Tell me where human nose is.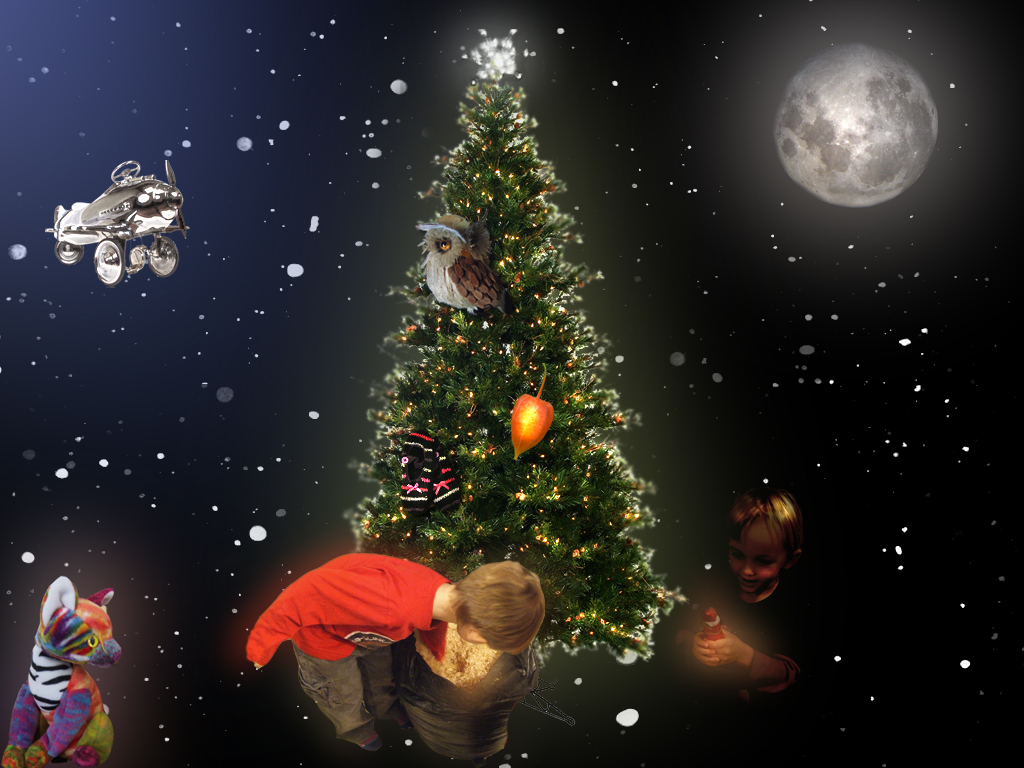
human nose is at [x1=744, y1=563, x2=753, y2=573].
